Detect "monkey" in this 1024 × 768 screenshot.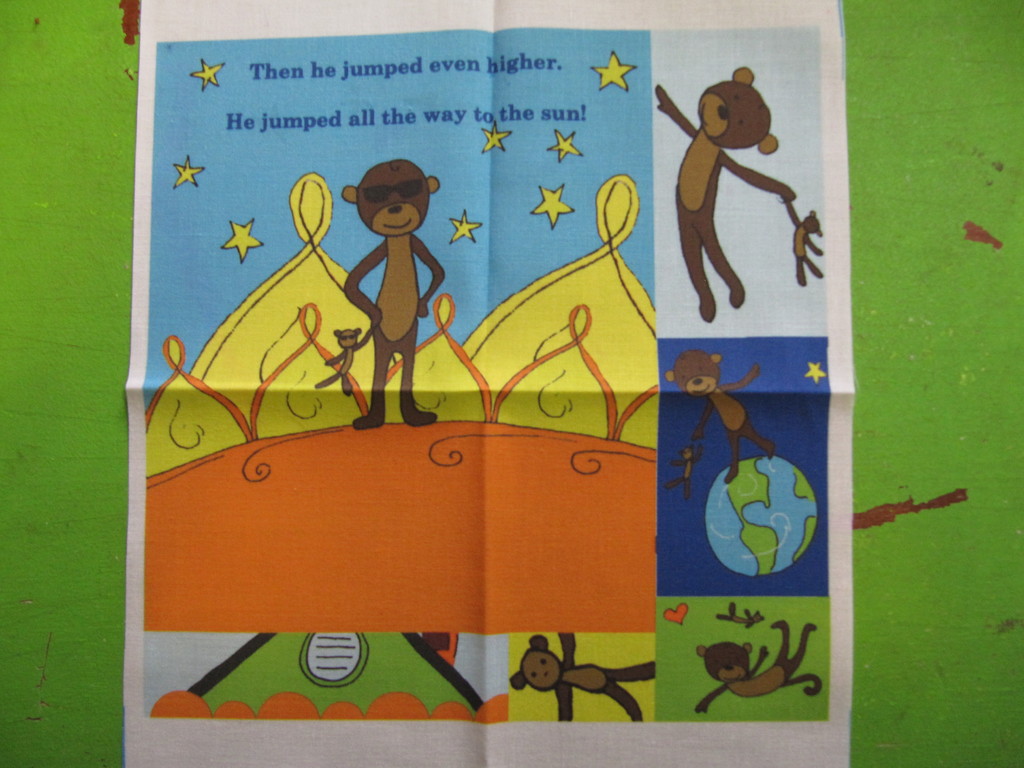
Detection: x1=662, y1=344, x2=789, y2=479.
